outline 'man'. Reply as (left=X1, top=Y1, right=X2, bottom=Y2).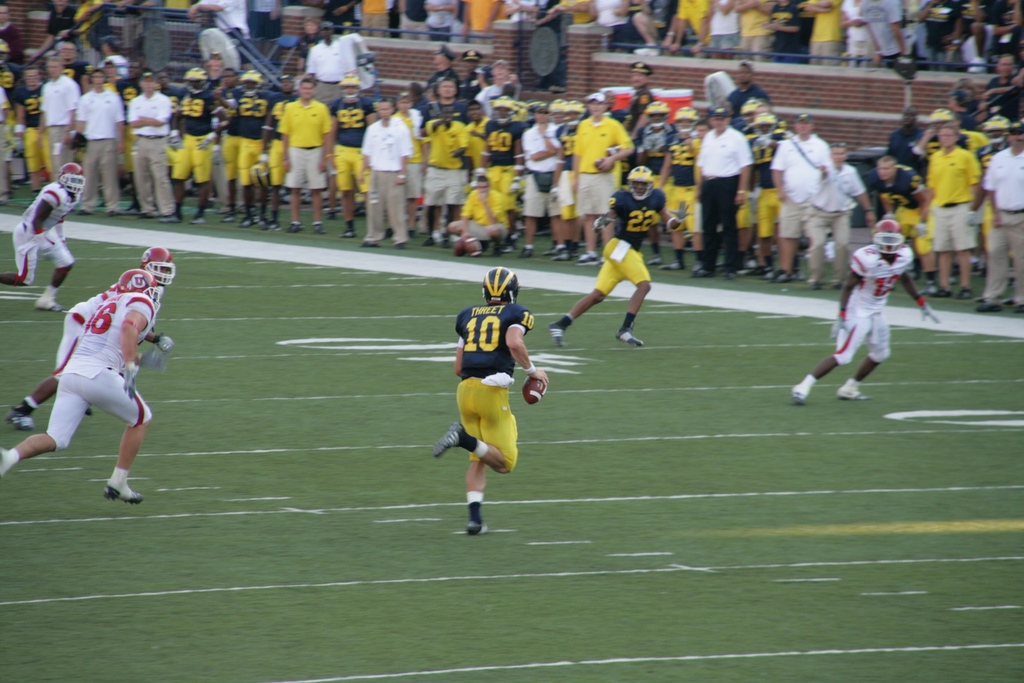
(left=433, top=265, right=554, bottom=534).
